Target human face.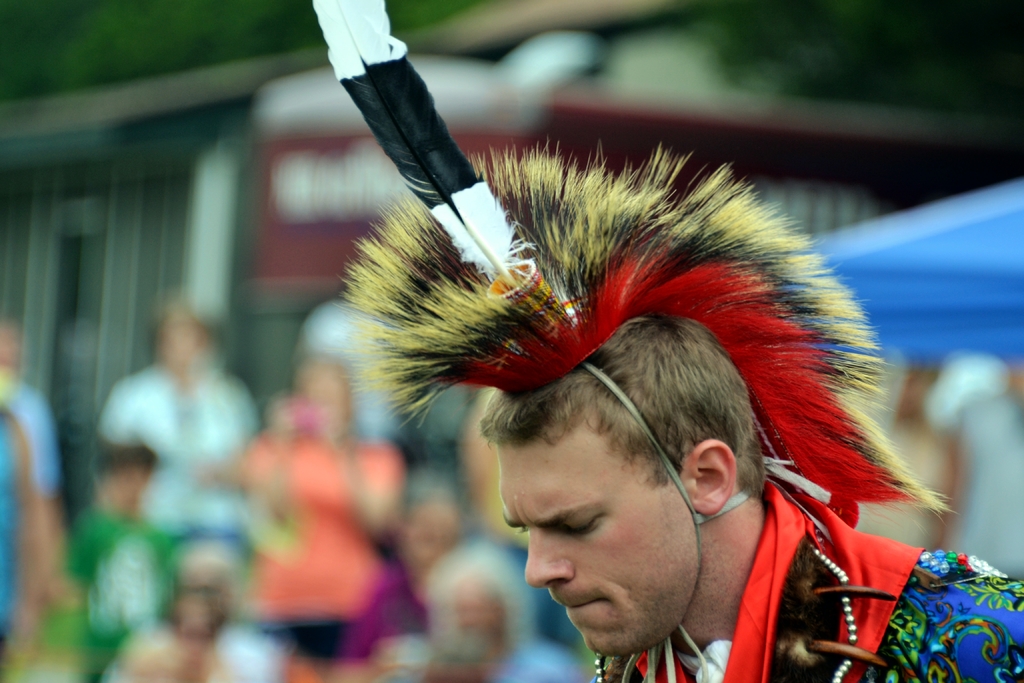
Target region: 500 424 699 656.
